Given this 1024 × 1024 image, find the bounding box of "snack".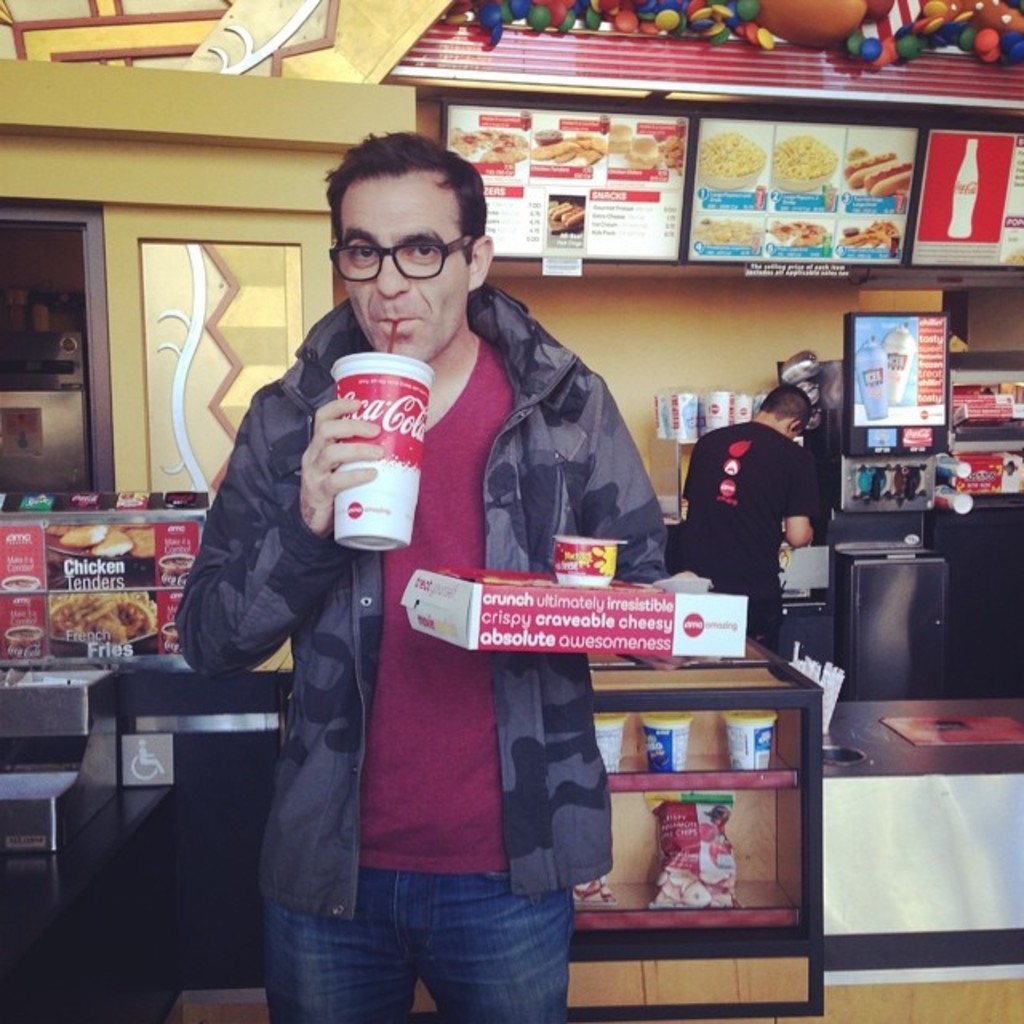
bbox=(862, 162, 910, 194).
